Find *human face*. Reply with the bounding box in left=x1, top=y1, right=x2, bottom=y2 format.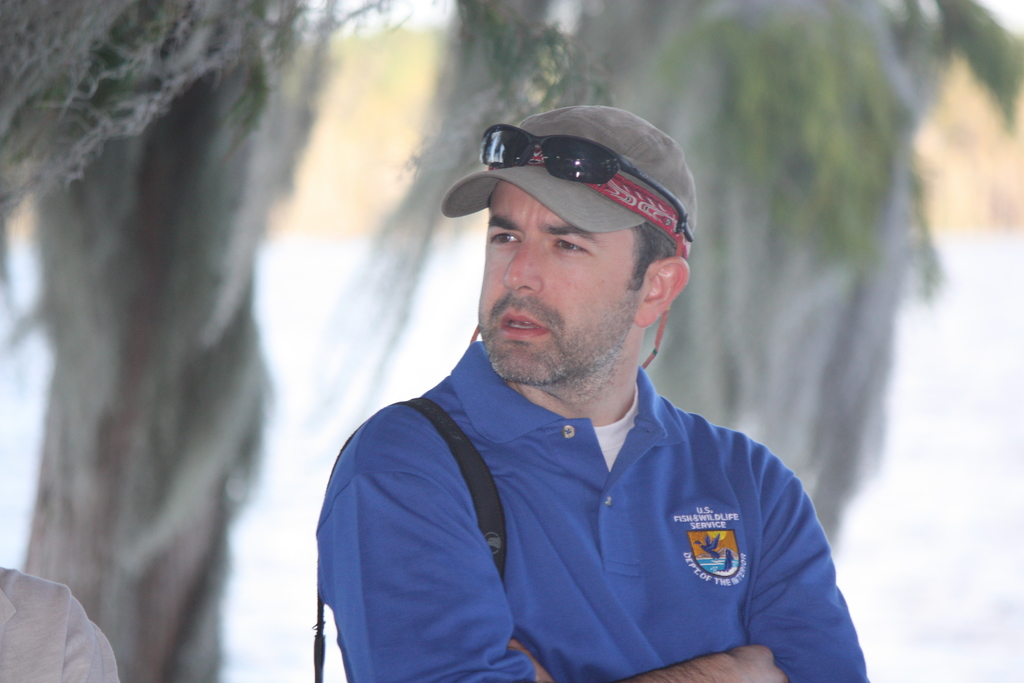
left=479, top=181, right=641, bottom=382.
